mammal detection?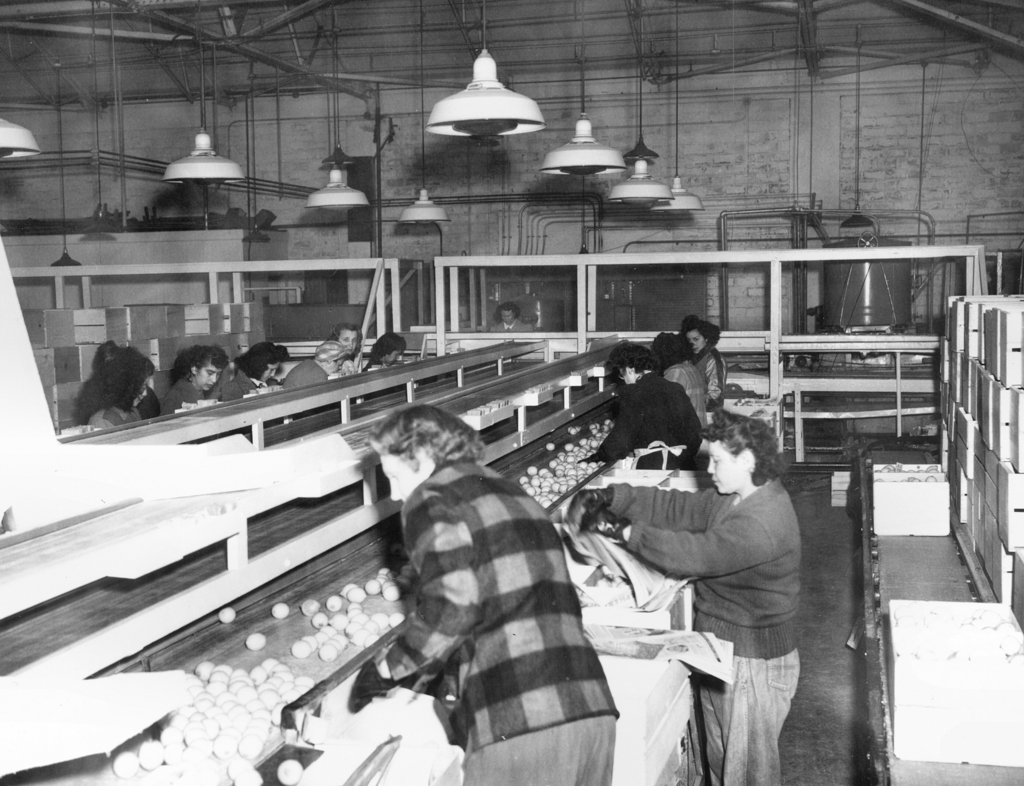
x1=76 y1=337 x2=158 y2=427
